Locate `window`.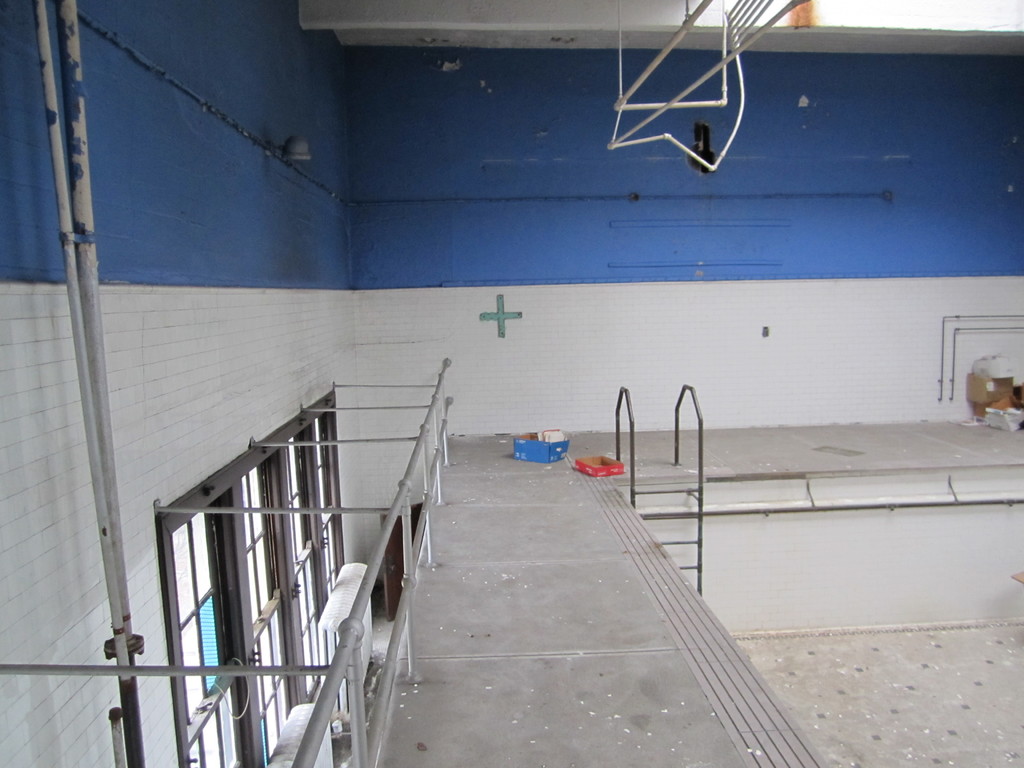
Bounding box: [148,394,367,767].
